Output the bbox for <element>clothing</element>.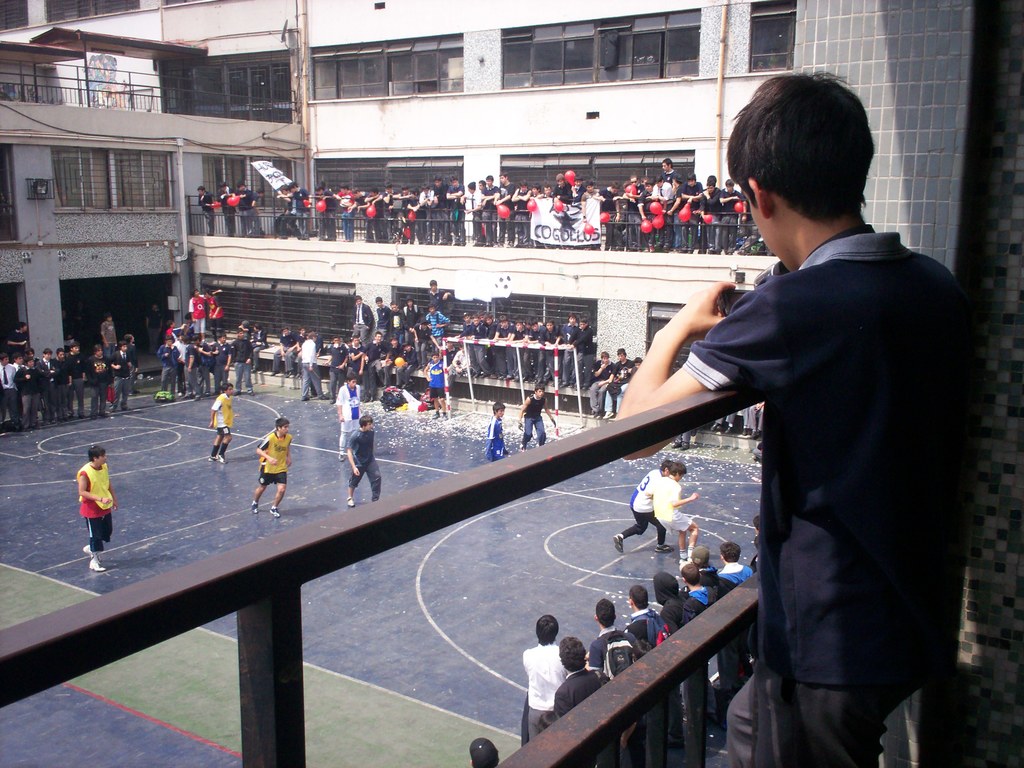
<box>656,470,697,532</box>.
